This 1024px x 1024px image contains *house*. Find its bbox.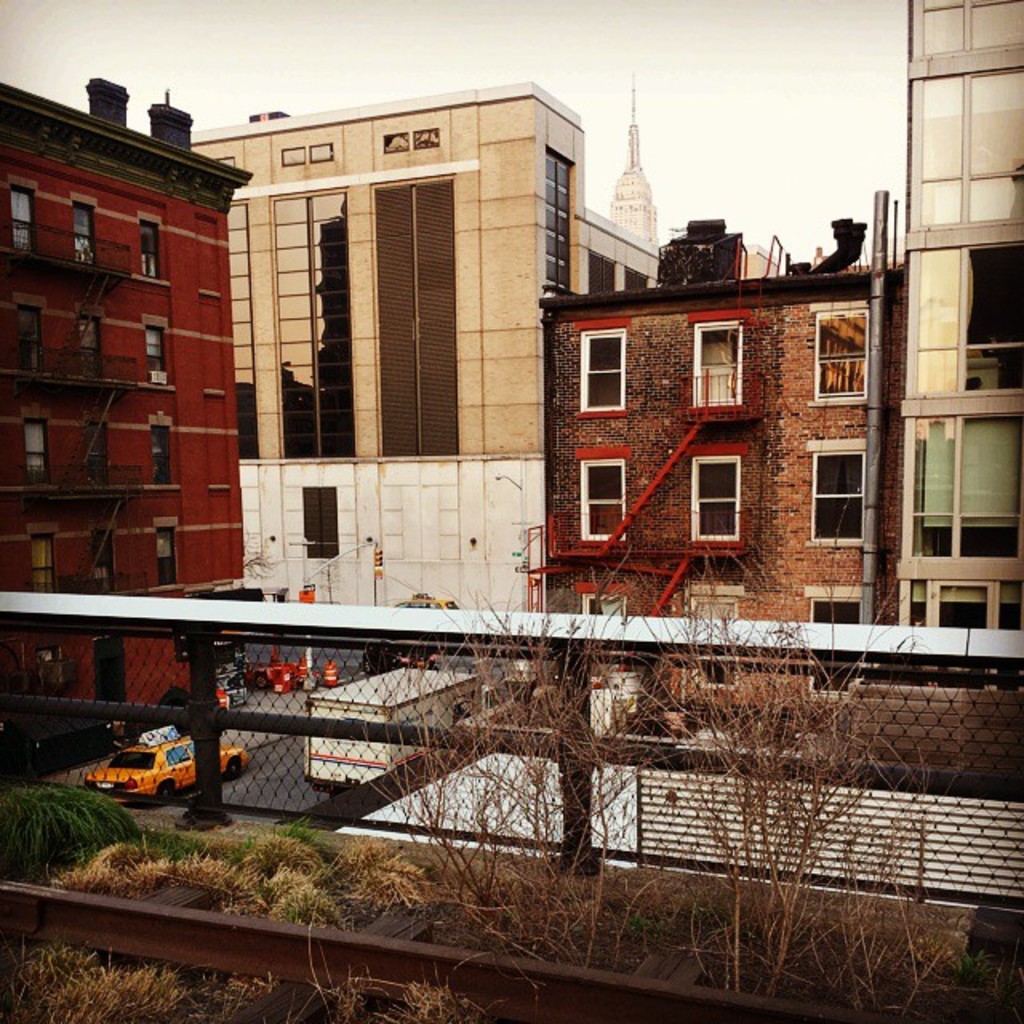
{"x1": 0, "y1": 82, "x2": 242, "y2": 739}.
